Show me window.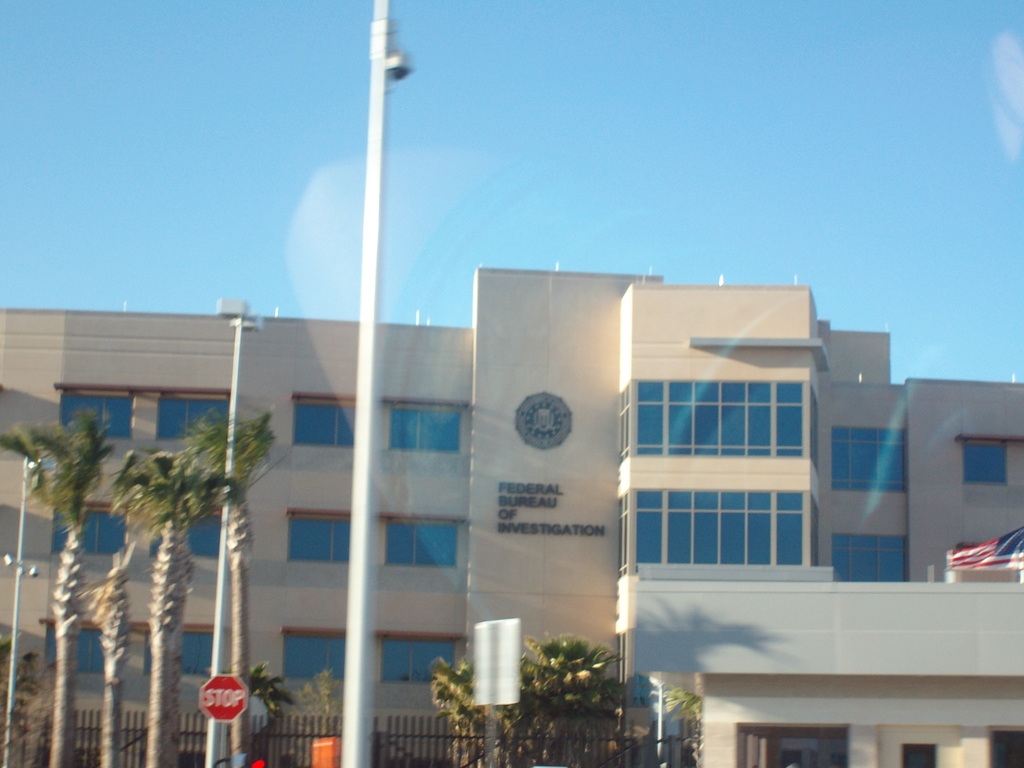
window is here: bbox(614, 490, 830, 576).
